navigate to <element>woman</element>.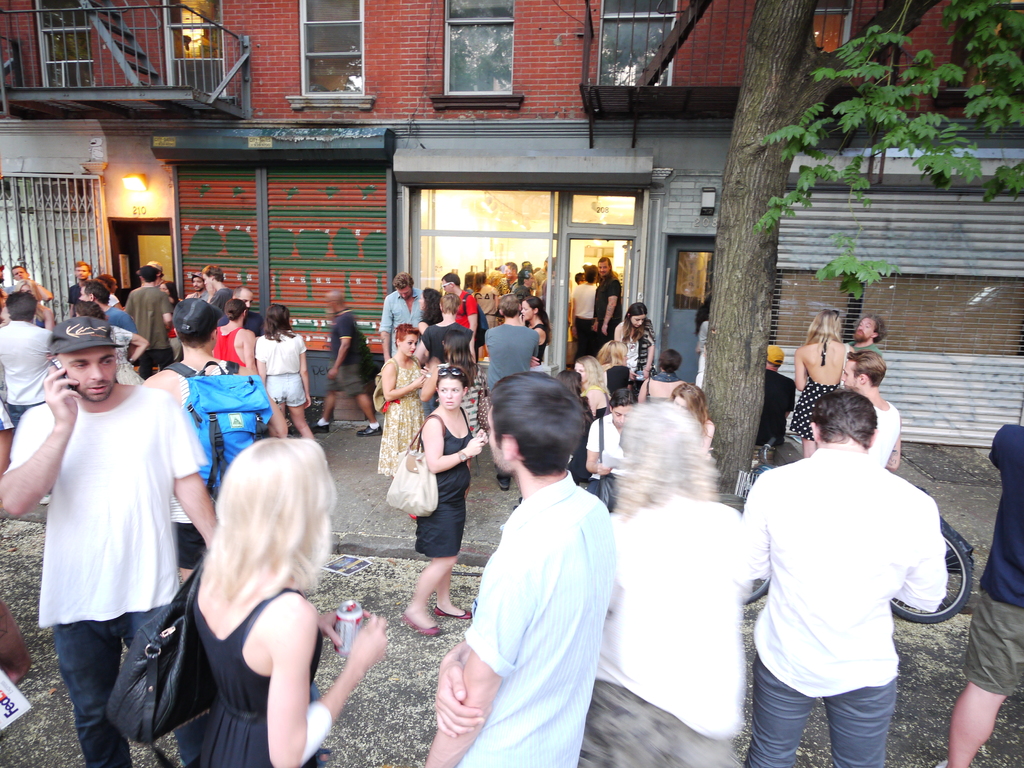
Navigation target: l=796, t=310, r=856, b=460.
